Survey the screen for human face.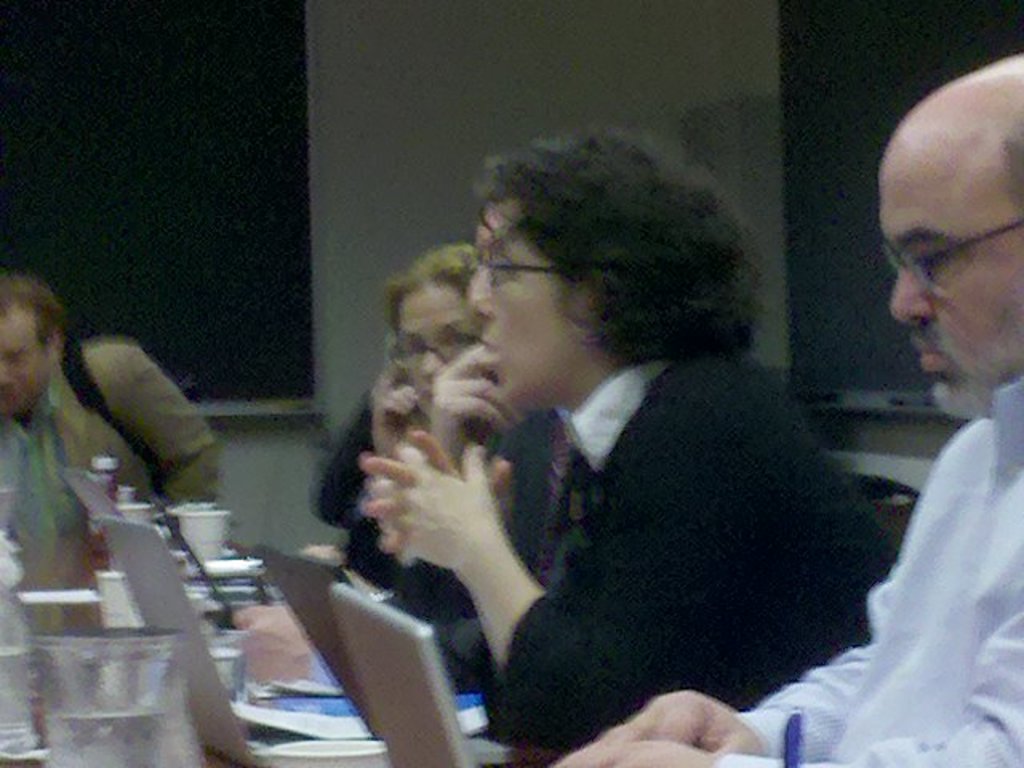
Survey found: x1=878, y1=133, x2=1022, y2=418.
